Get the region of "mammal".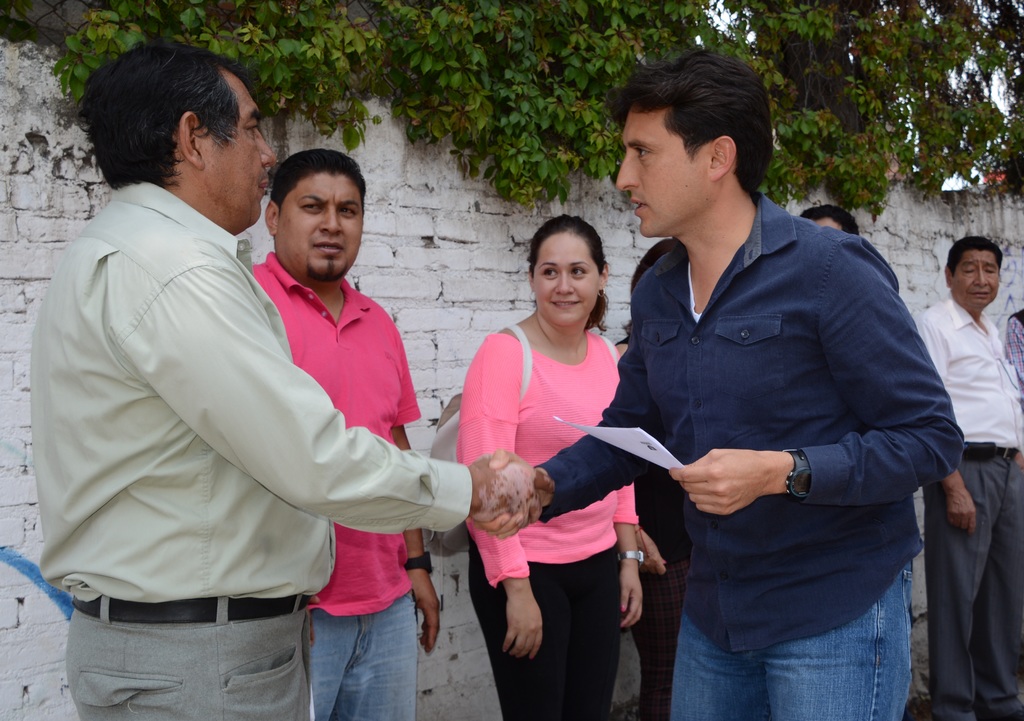
l=477, t=43, r=966, b=720.
